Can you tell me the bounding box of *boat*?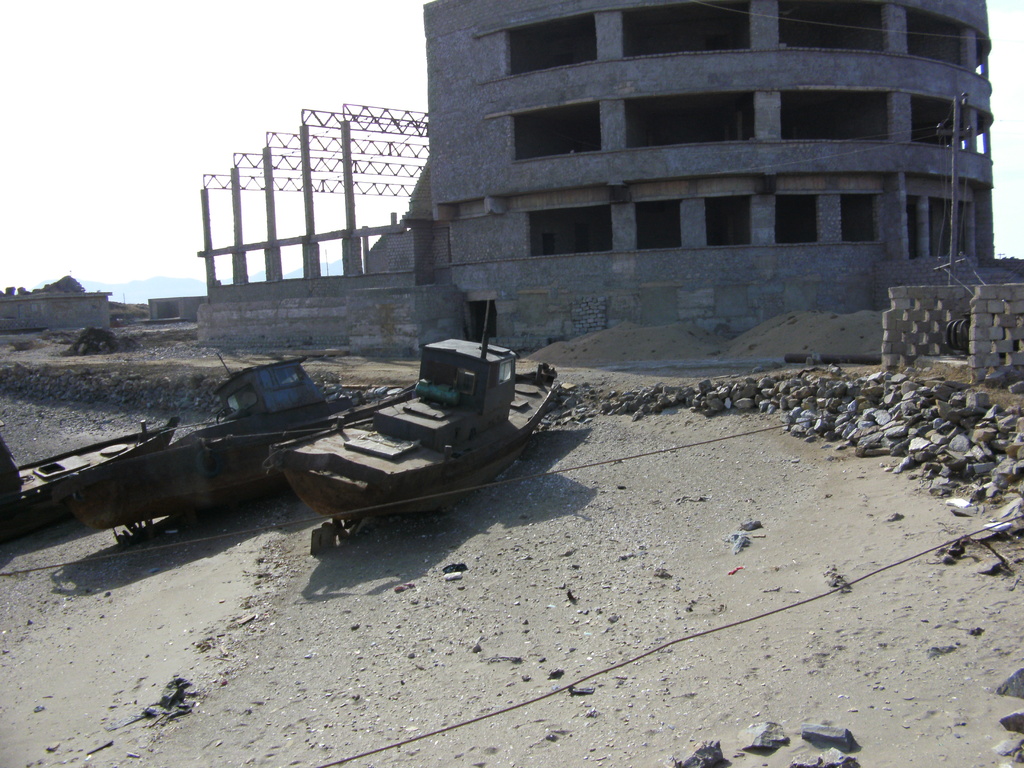
(247, 313, 561, 541).
